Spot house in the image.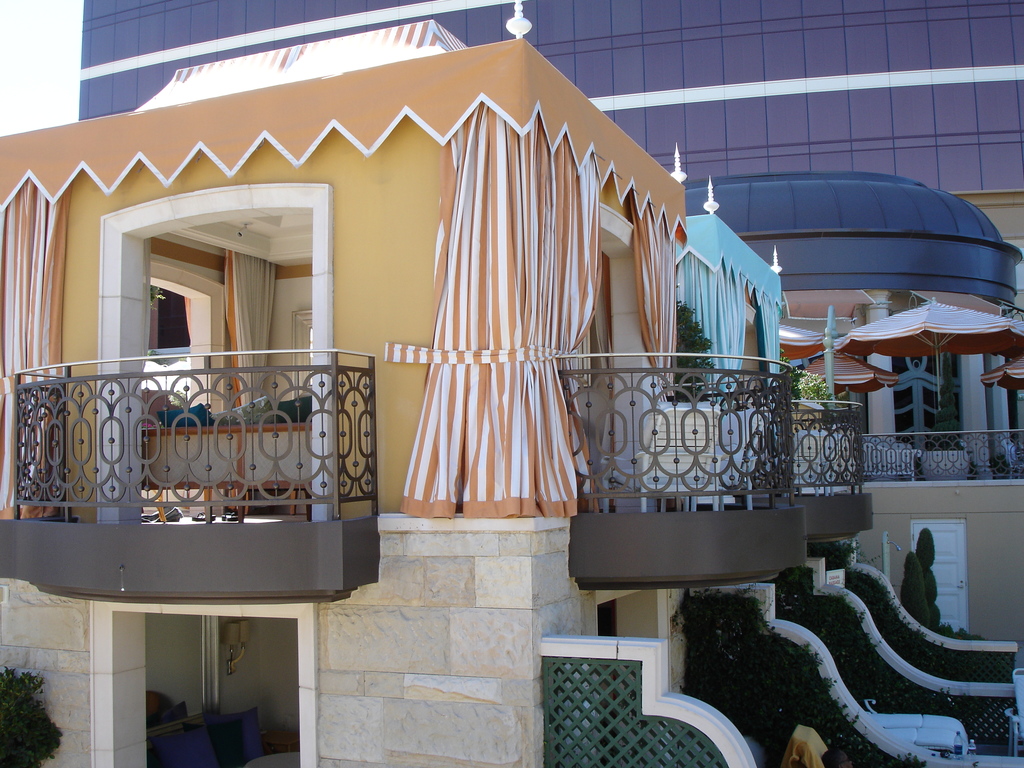
house found at 0,0,808,767.
